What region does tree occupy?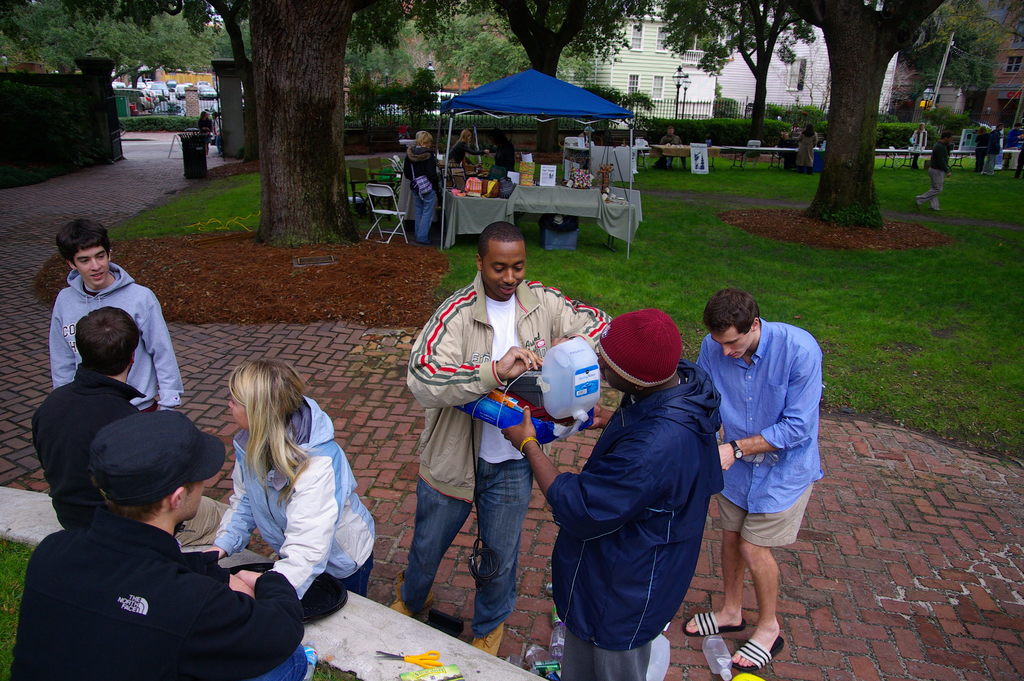
(687,0,979,206).
